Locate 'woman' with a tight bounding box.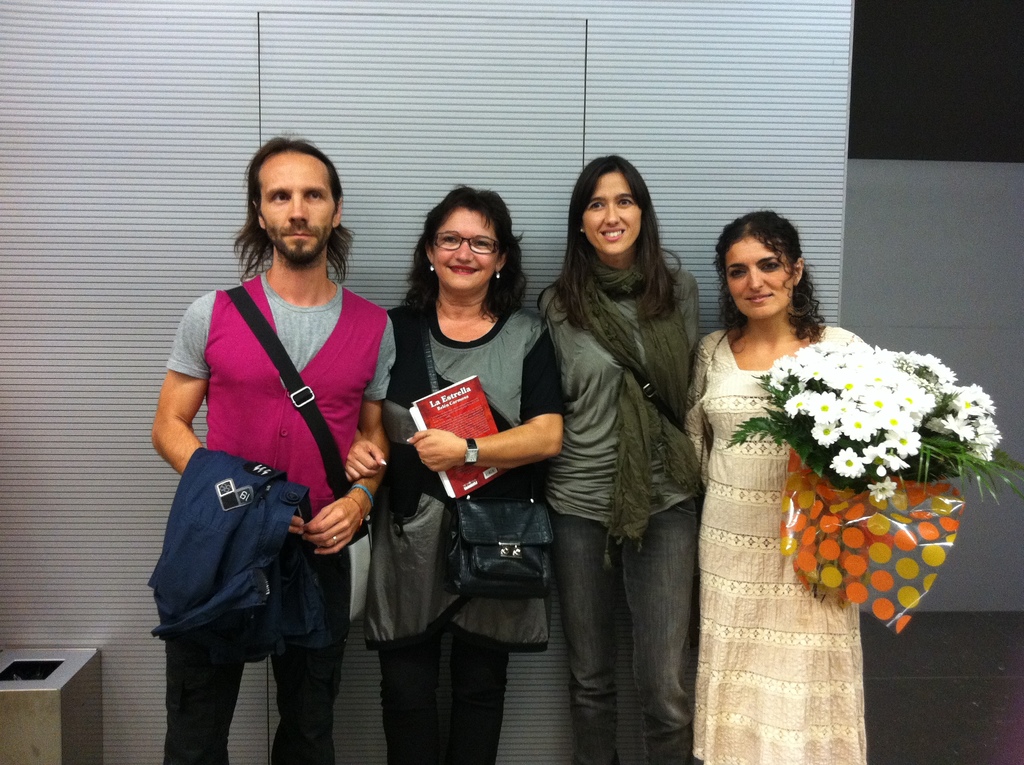
(left=531, top=156, right=705, bottom=764).
